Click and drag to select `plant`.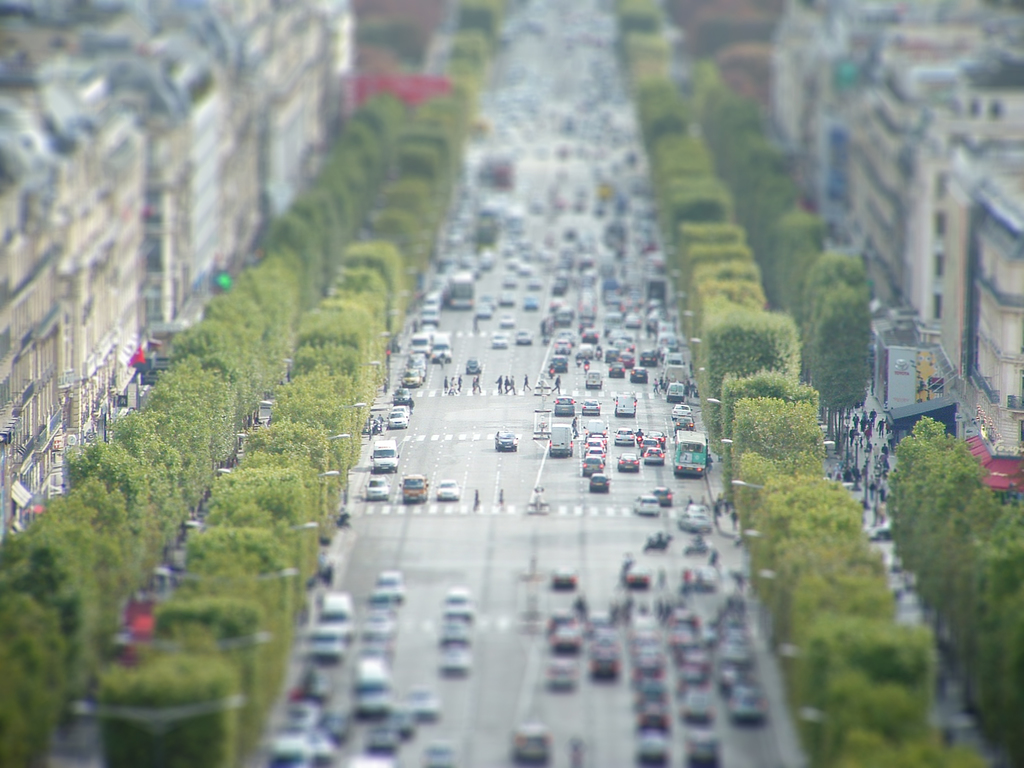
Selection: x1=730 y1=397 x2=822 y2=502.
